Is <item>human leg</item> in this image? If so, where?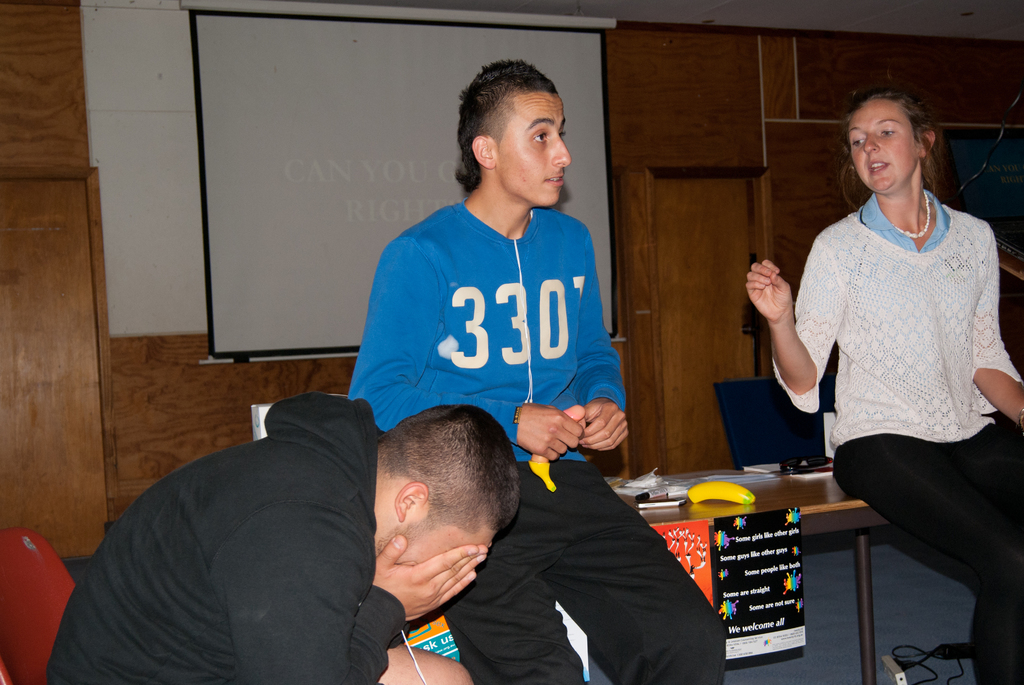
Yes, at <box>442,478,595,684</box>.
